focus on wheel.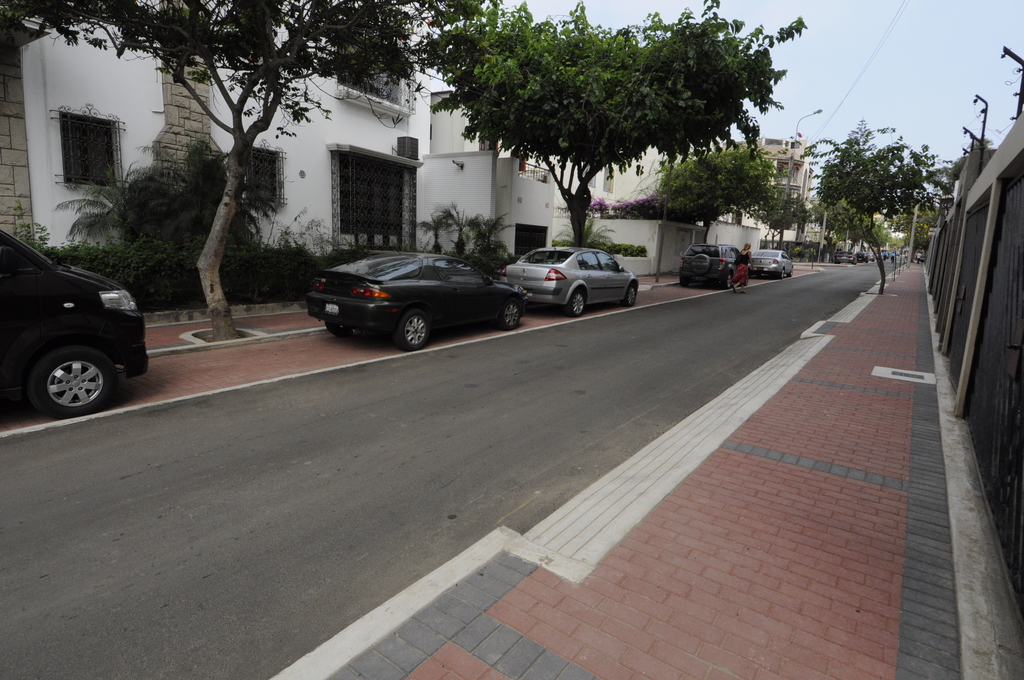
Focused at select_region(14, 337, 99, 416).
